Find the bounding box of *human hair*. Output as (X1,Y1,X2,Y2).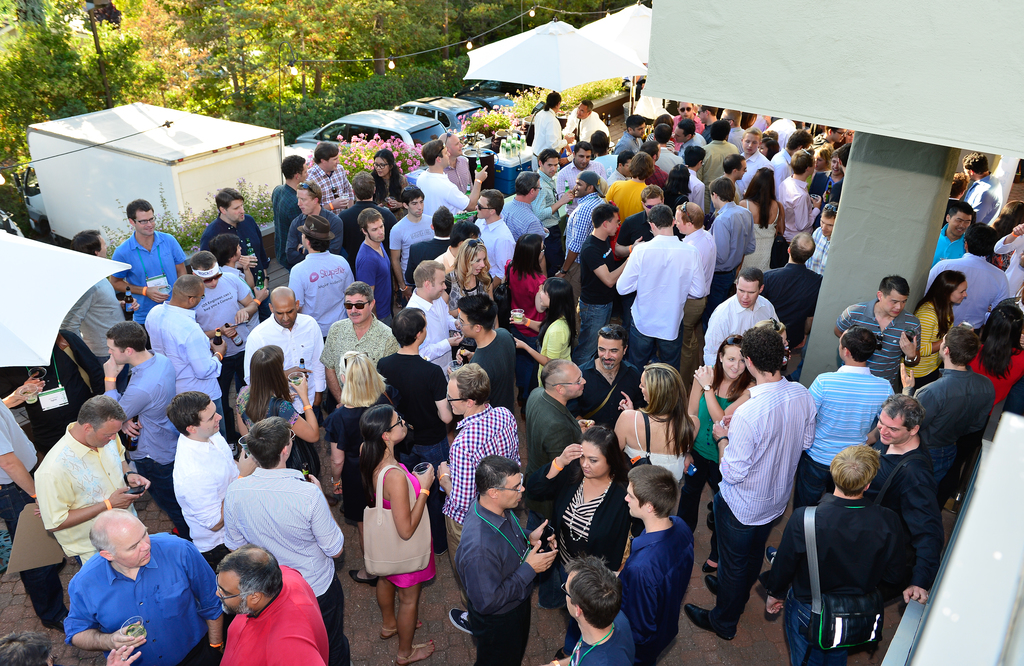
(454,235,501,290).
